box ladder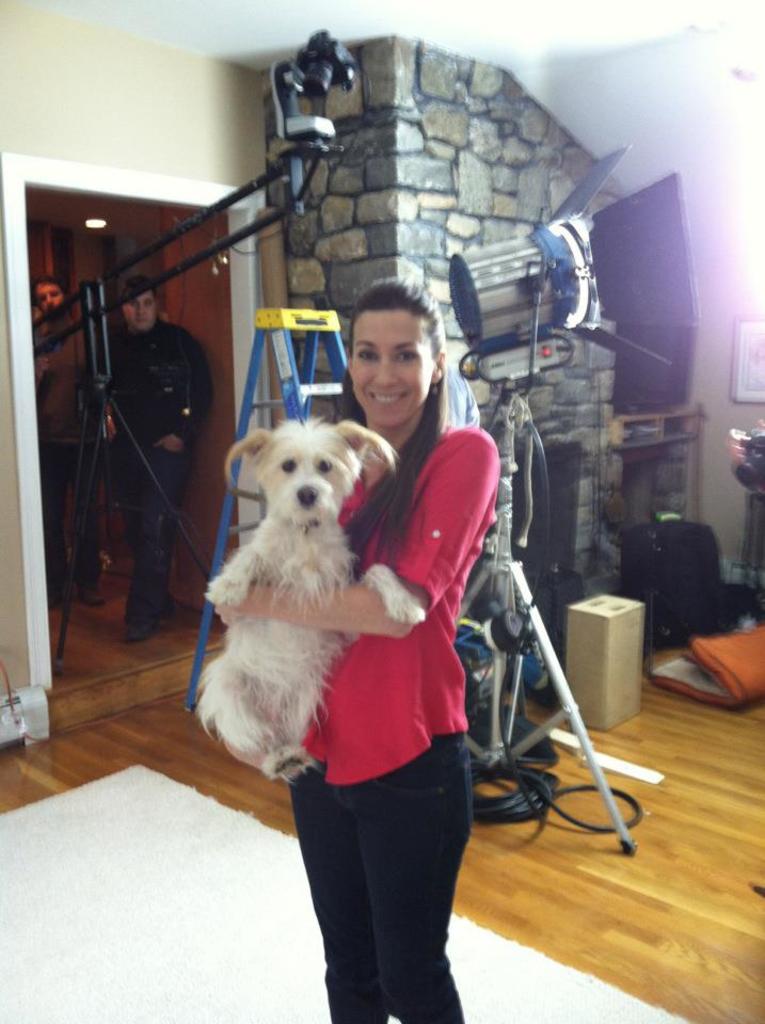
l=190, t=305, r=478, b=742
